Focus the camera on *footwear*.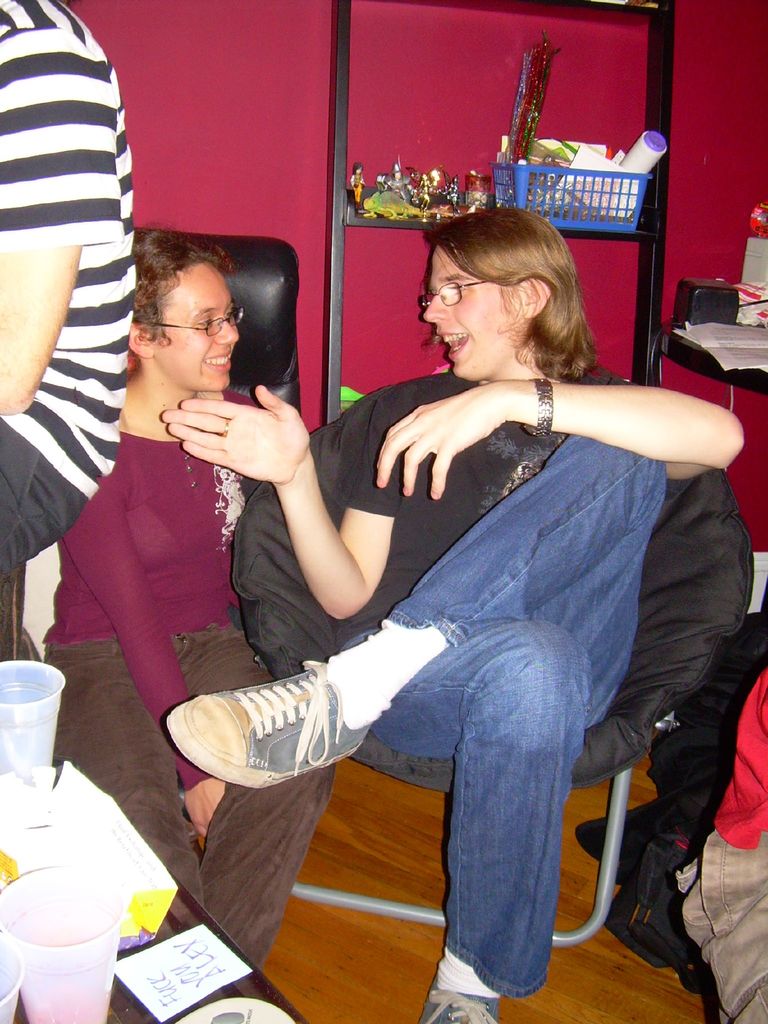
Focus region: {"left": 174, "top": 660, "right": 369, "bottom": 790}.
